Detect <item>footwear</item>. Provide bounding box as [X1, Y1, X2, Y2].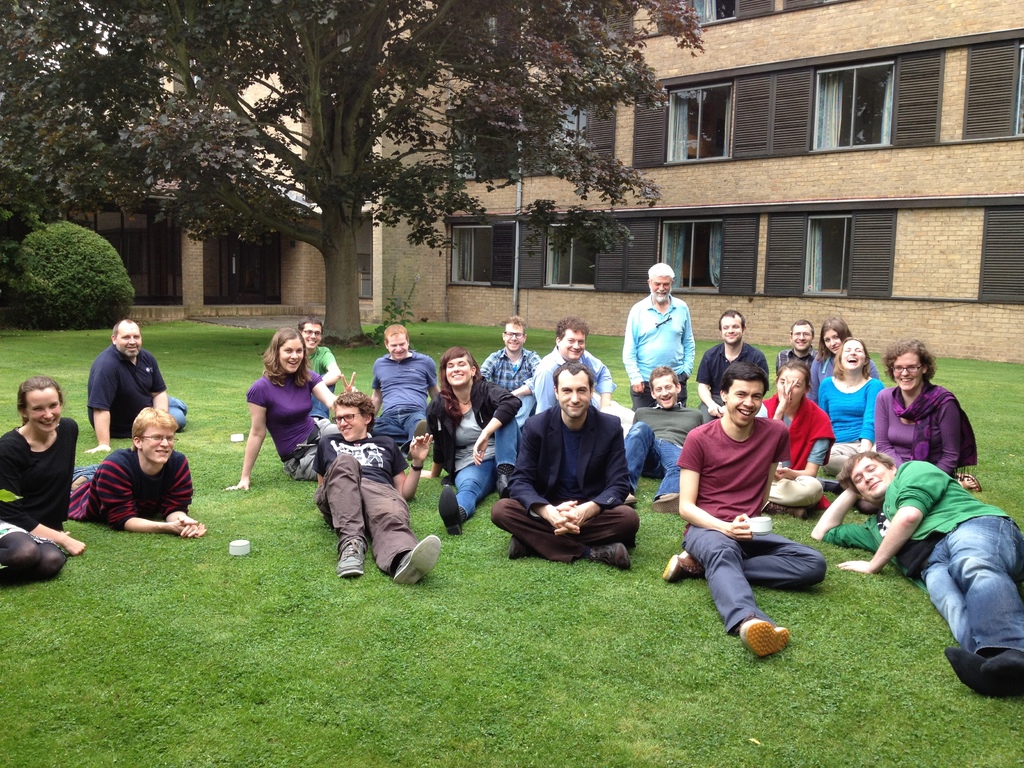
[439, 478, 461, 536].
